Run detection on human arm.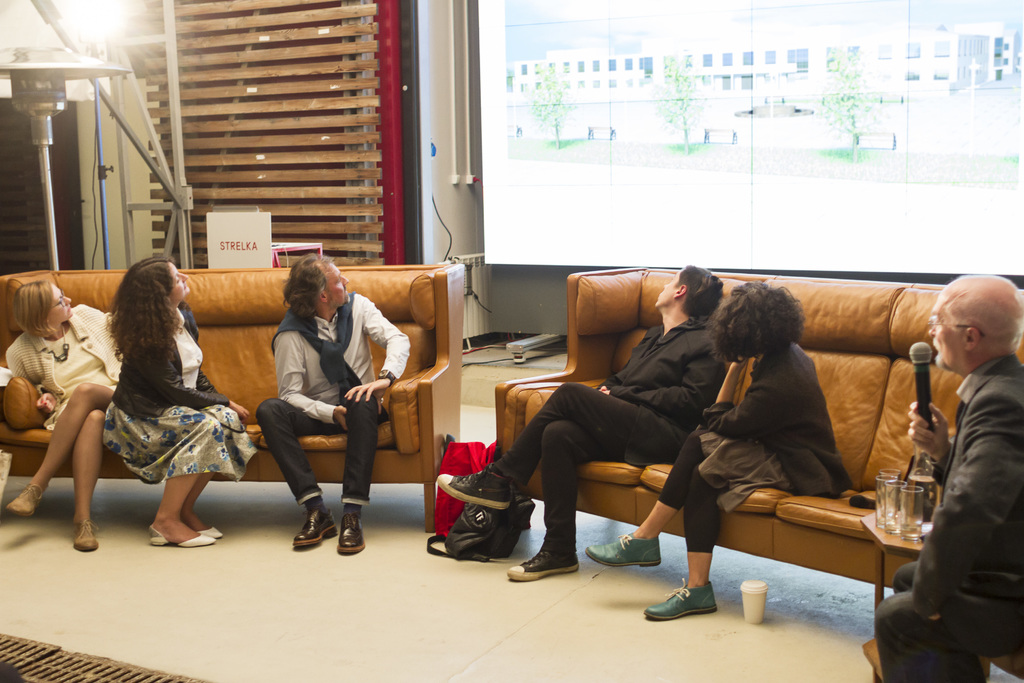
Result: 182:300:222:395.
